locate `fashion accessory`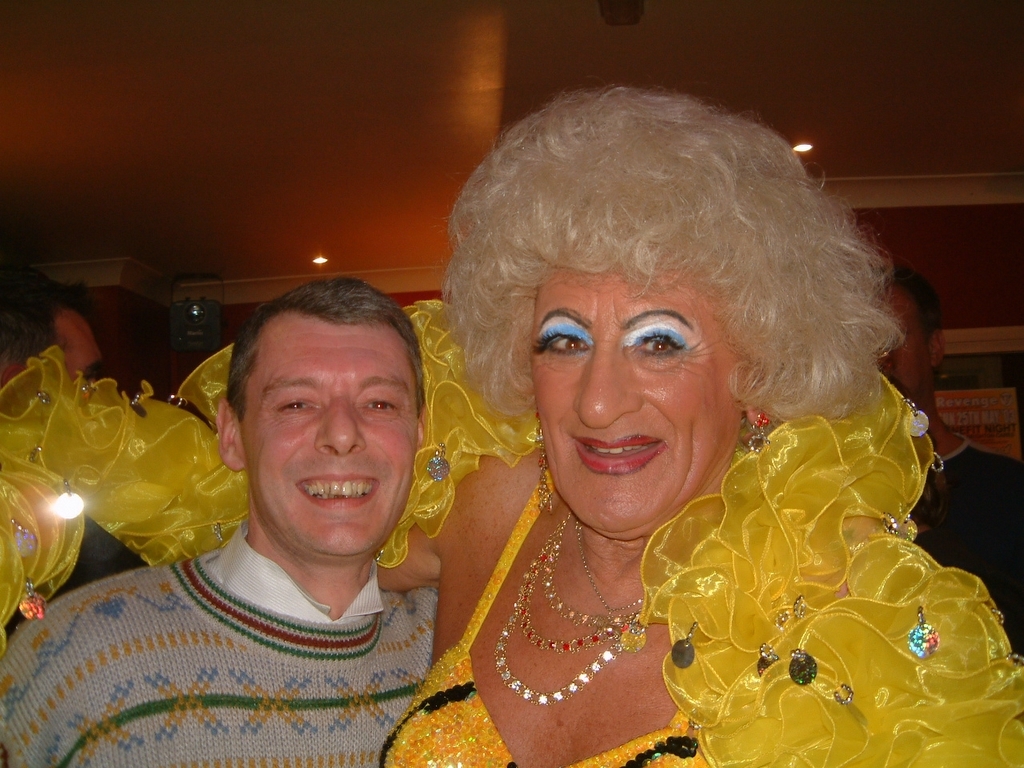
[0, 296, 1023, 767]
